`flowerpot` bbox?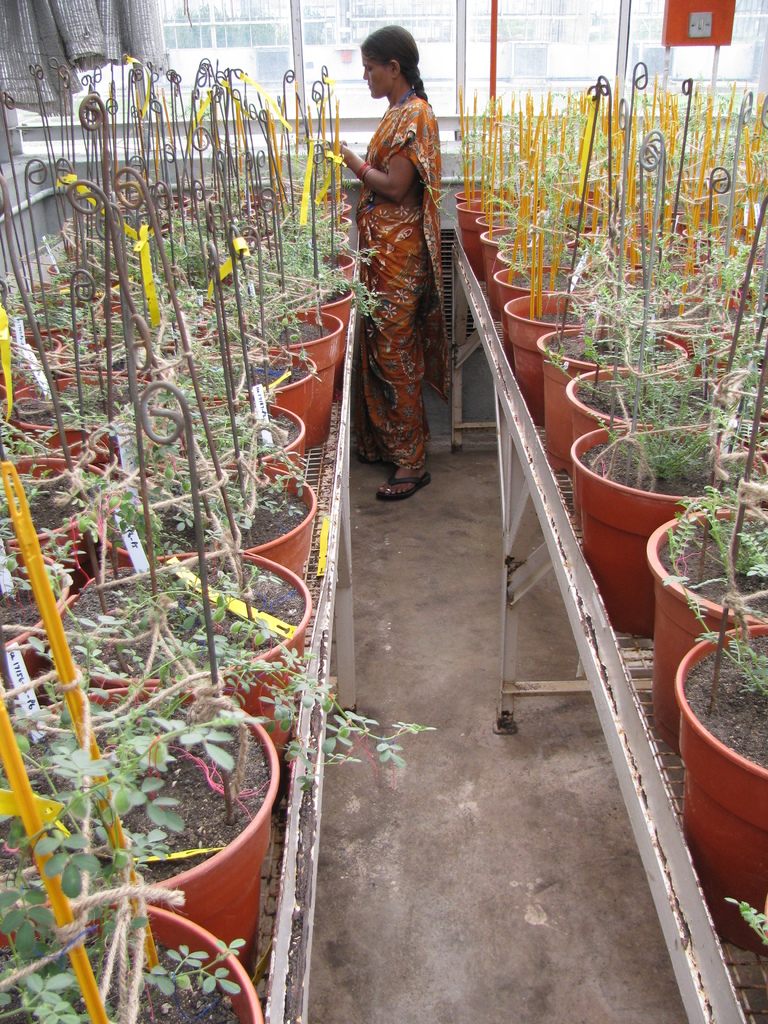
locate(667, 616, 767, 957)
